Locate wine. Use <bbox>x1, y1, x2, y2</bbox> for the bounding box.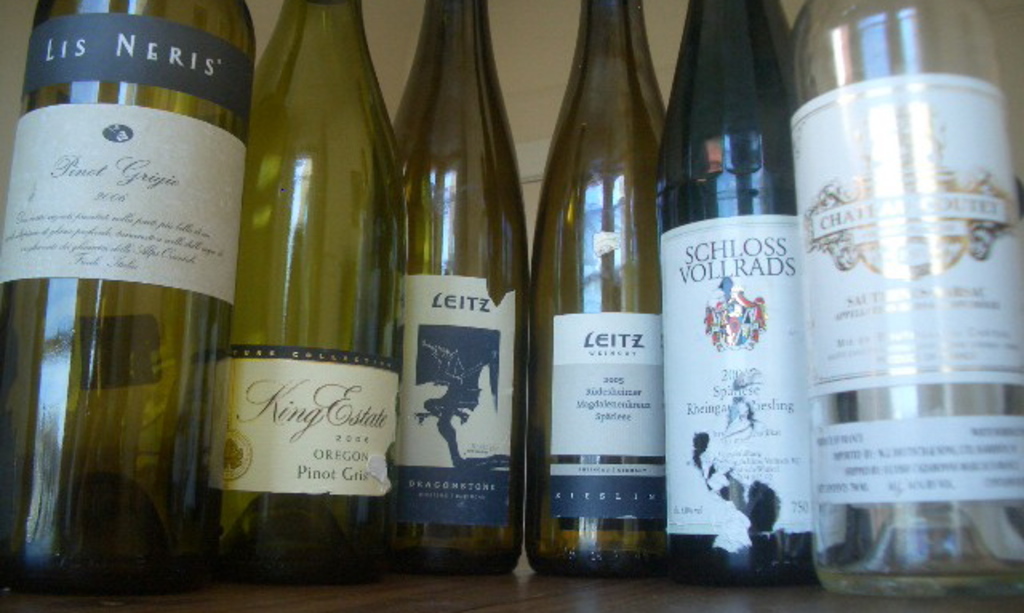
<bbox>194, 547, 395, 589</bbox>.
